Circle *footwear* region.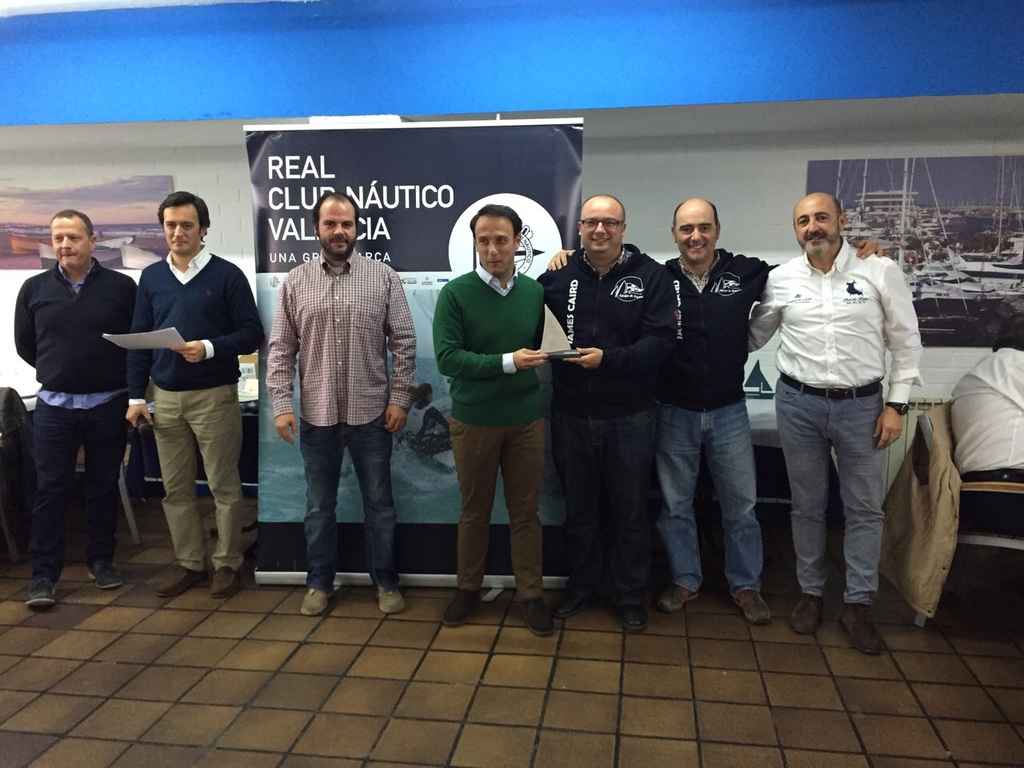
Region: box=[513, 604, 547, 636].
